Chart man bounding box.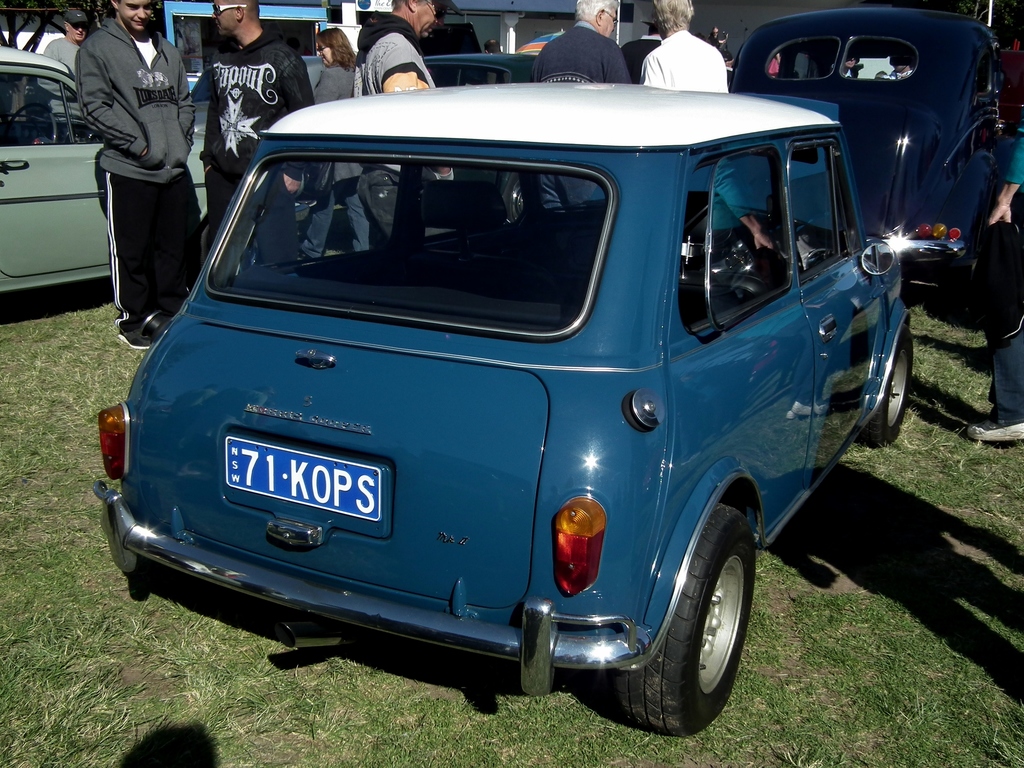
Charted: (x1=61, y1=13, x2=198, y2=332).
